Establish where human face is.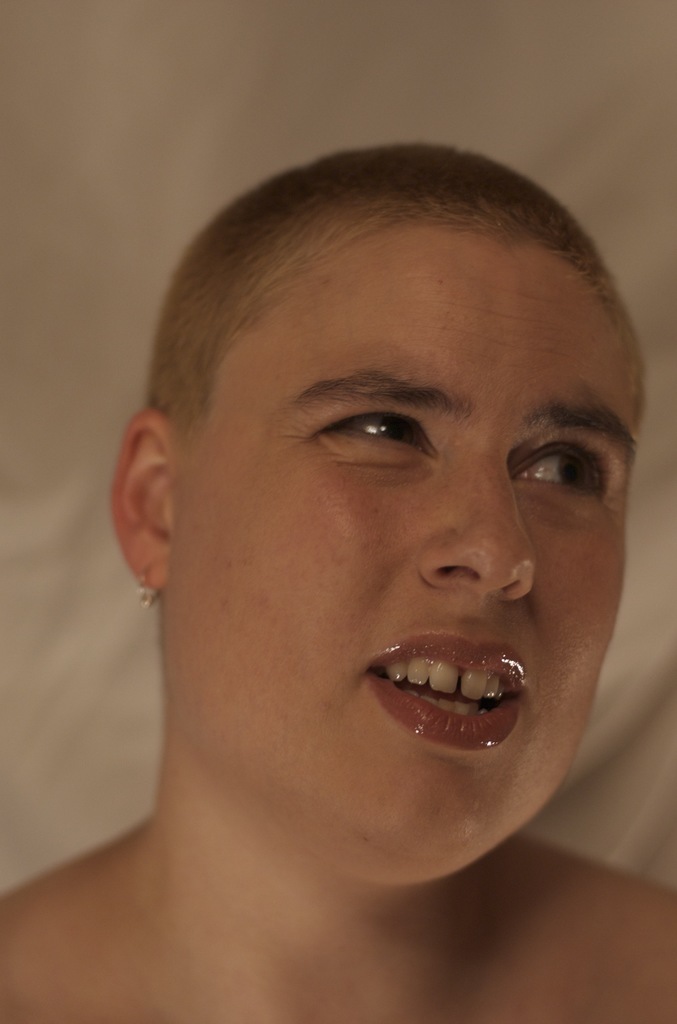
Established at <box>158,223,646,875</box>.
